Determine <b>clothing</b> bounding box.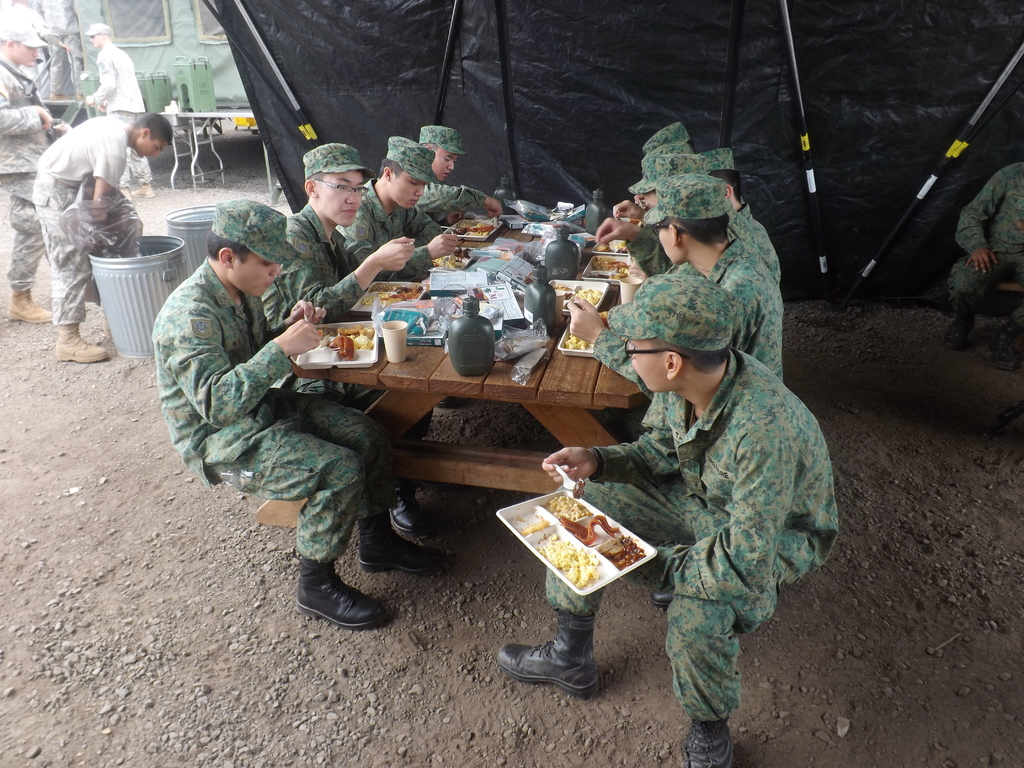
Determined: (143, 198, 360, 552).
